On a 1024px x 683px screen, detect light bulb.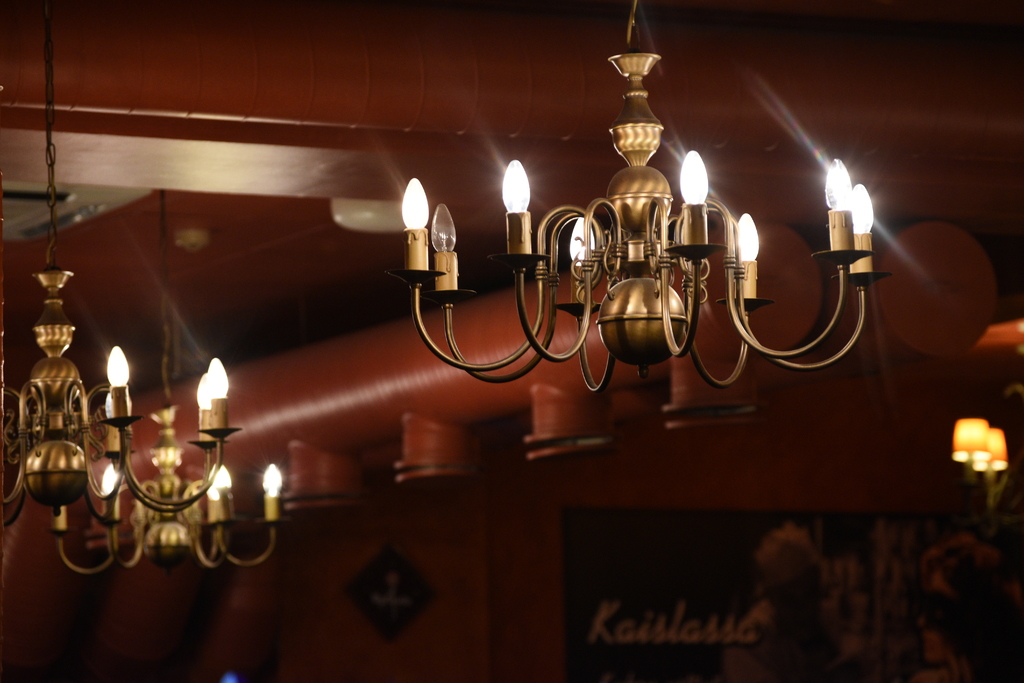
l=107, t=391, r=131, b=415.
